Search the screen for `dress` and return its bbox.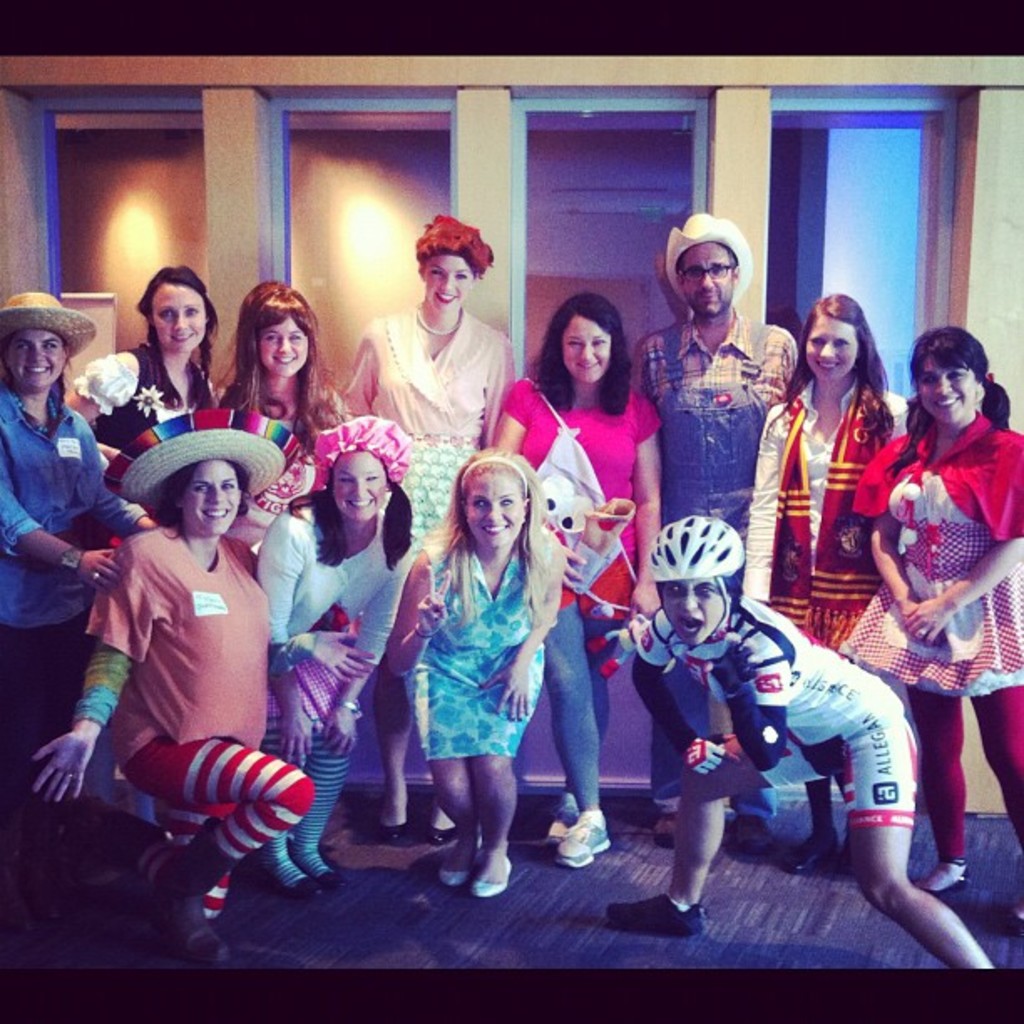
Found: [left=64, top=338, right=212, bottom=463].
